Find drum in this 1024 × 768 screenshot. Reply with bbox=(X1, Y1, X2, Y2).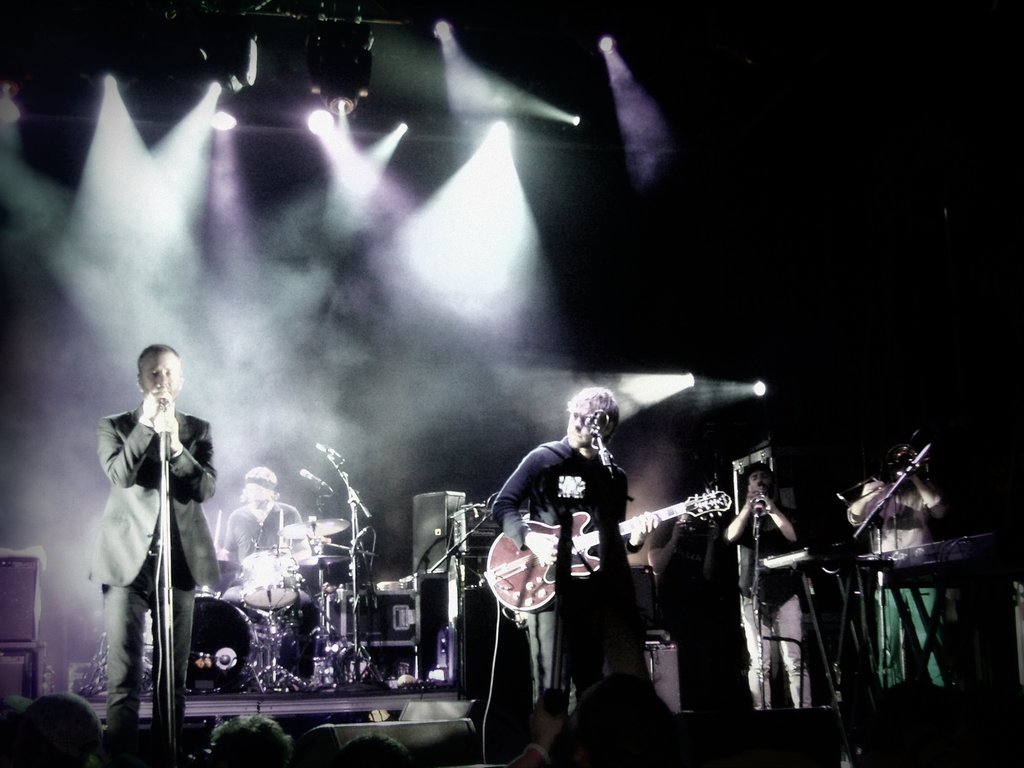
bbox=(241, 551, 299, 608).
